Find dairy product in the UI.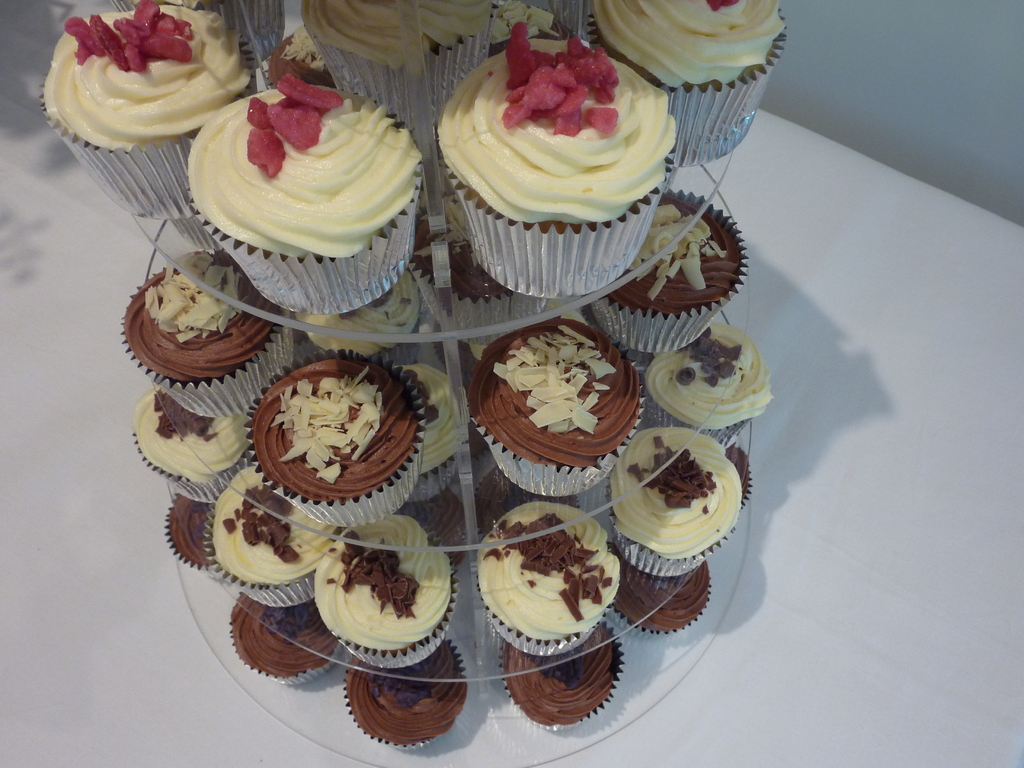
UI element at 580:0:789:158.
